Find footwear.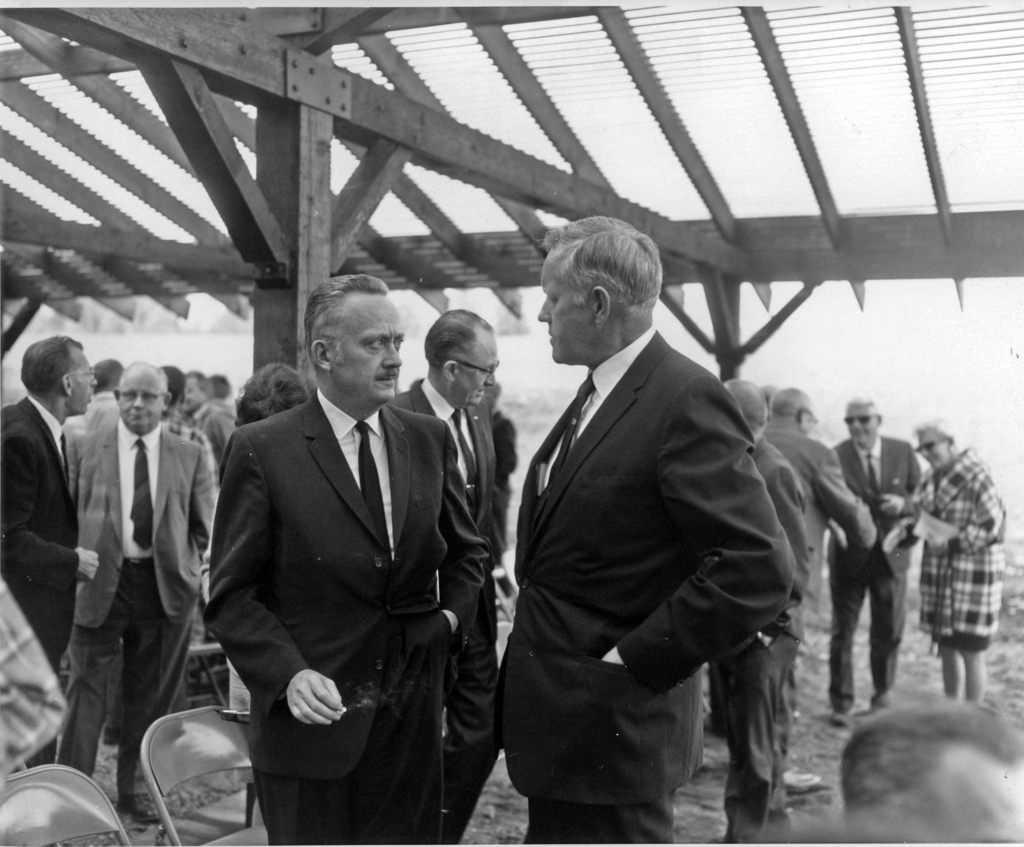
876 695 895 709.
